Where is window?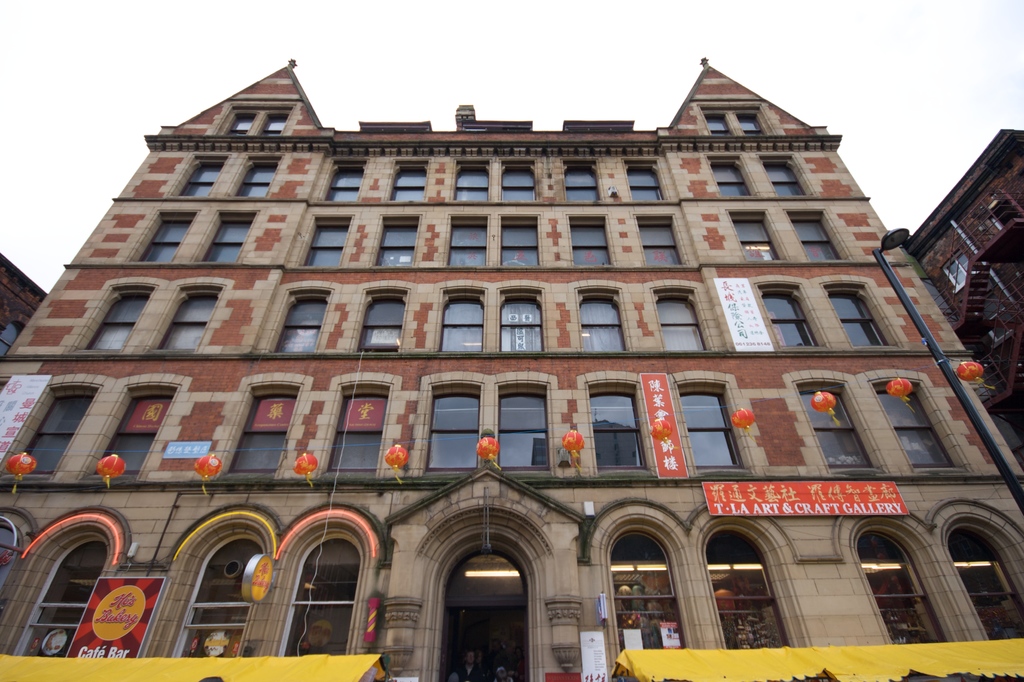
Rect(152, 281, 223, 351).
